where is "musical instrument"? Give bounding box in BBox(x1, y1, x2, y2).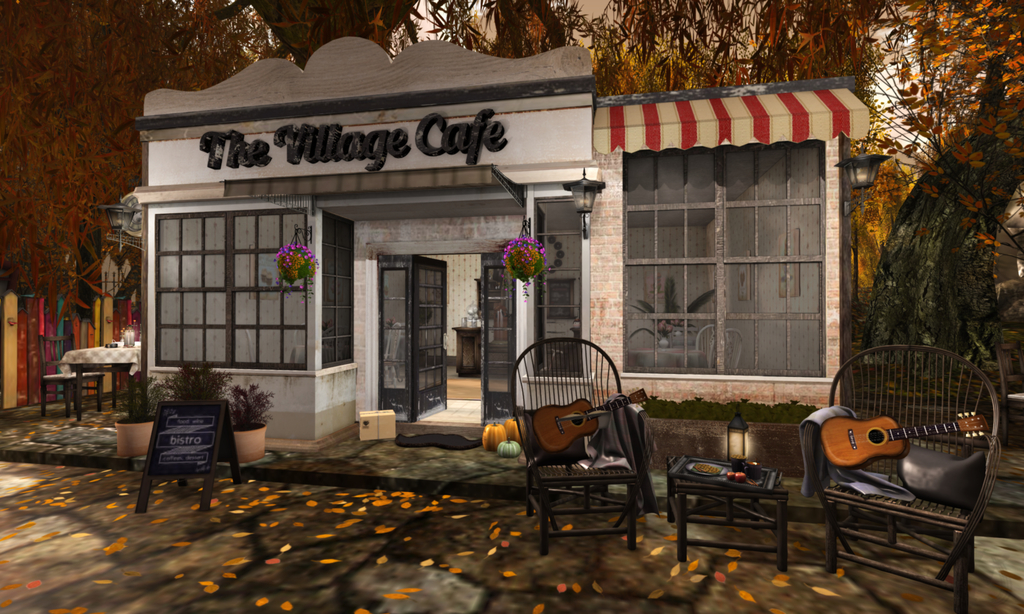
BBox(821, 402, 994, 473).
